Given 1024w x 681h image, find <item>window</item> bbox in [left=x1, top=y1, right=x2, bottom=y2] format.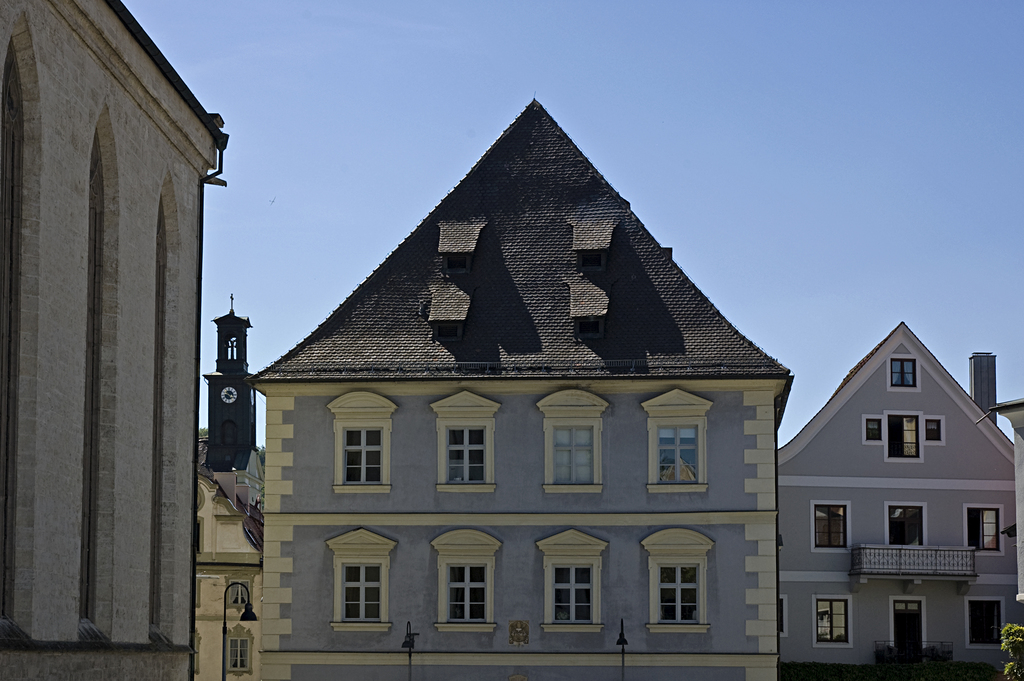
[left=816, top=596, right=846, bottom=643].
